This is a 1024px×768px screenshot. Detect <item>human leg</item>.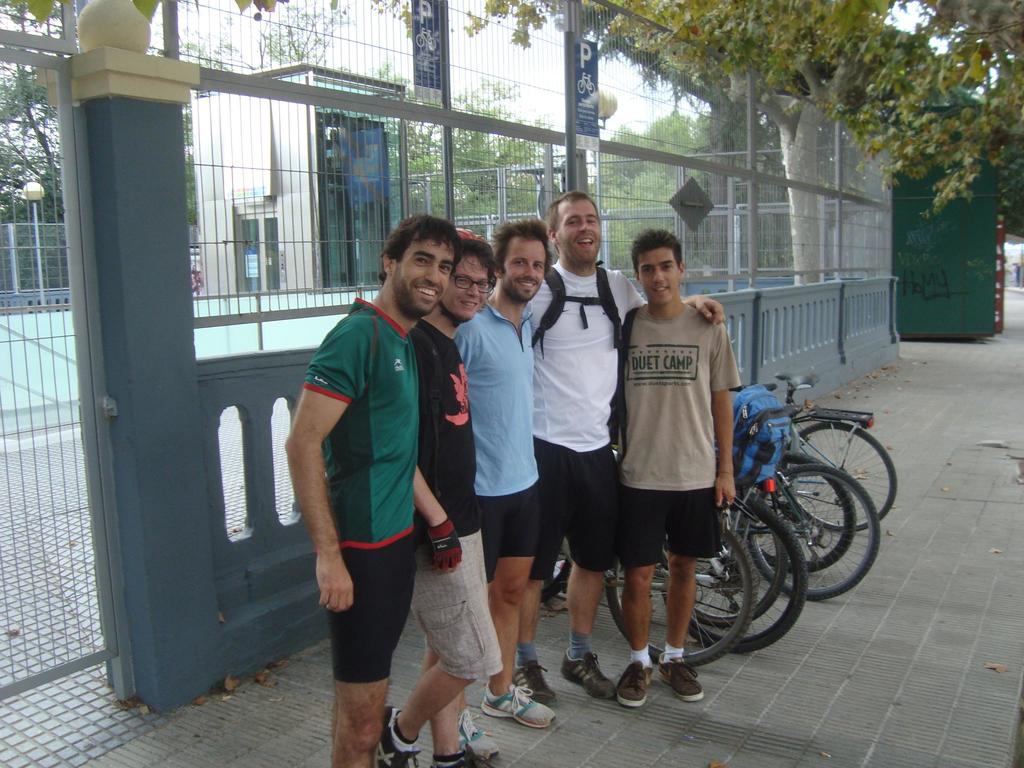
(569, 552, 622, 701).
